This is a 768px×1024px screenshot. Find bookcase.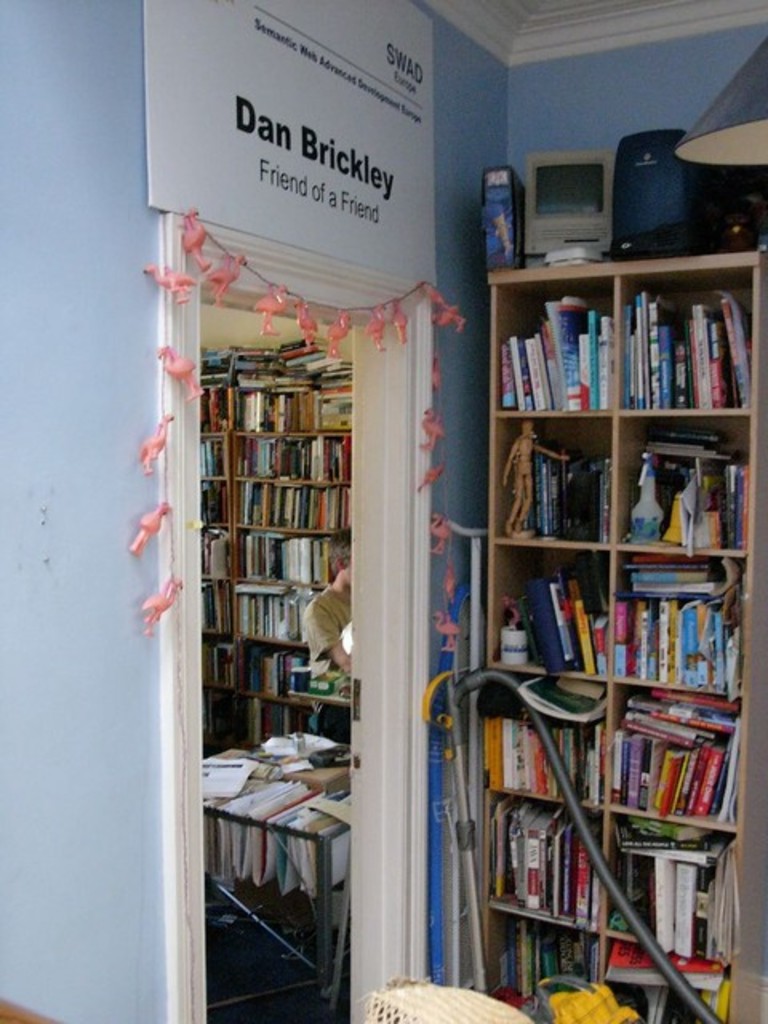
Bounding box: [left=198, top=339, right=349, bottom=779].
